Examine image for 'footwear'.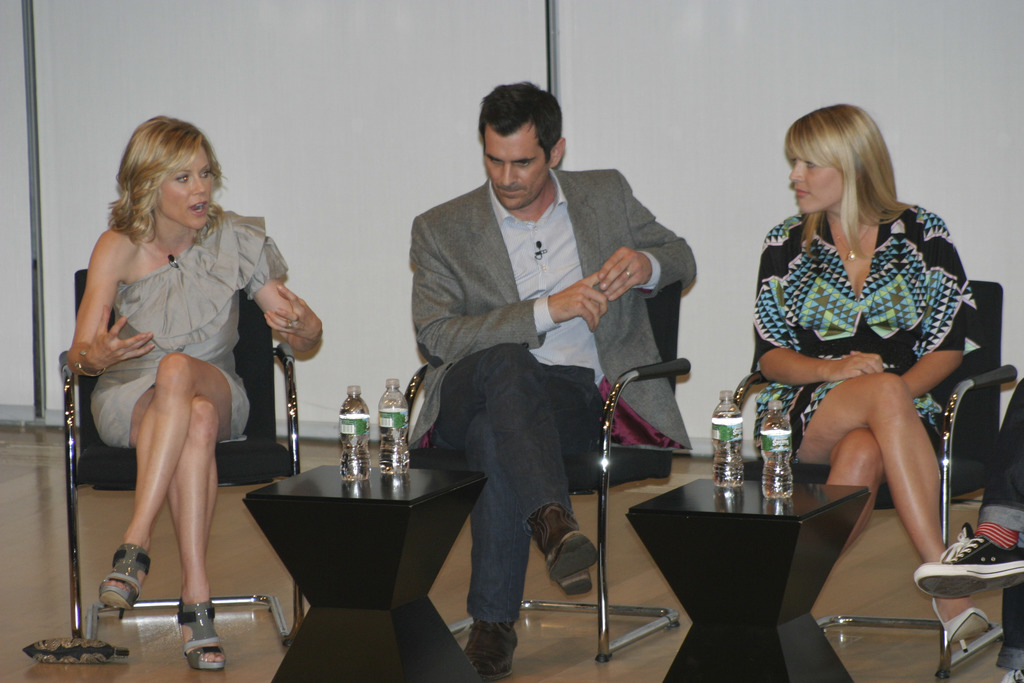
Examination result: 1002,670,1023,682.
